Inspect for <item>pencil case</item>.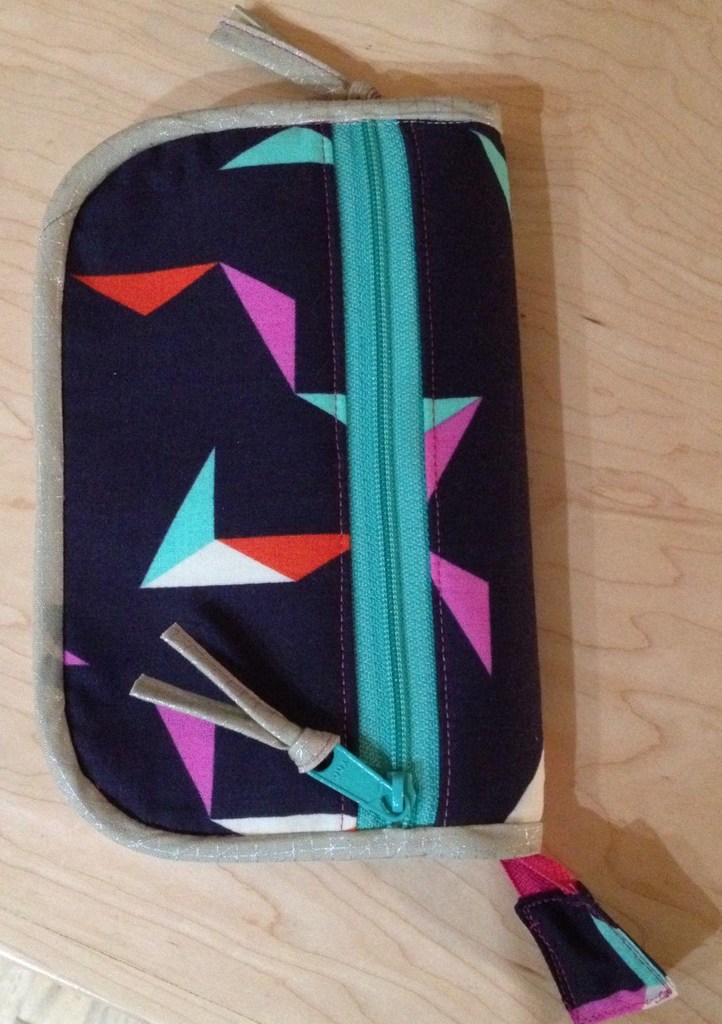
Inspection: (25,0,678,1023).
